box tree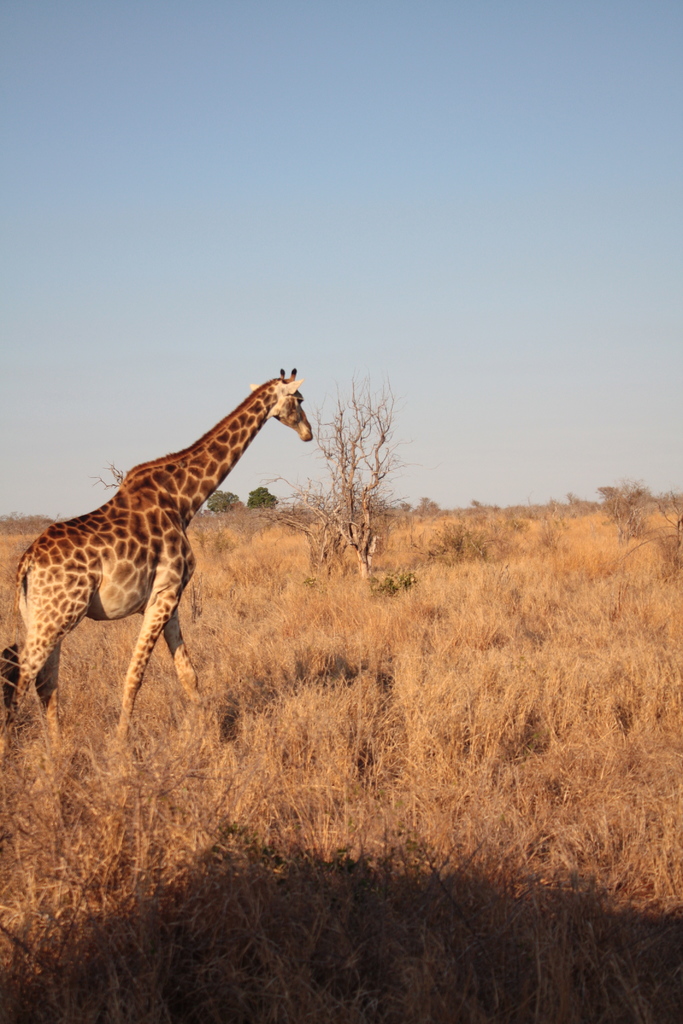
276, 381, 407, 582
